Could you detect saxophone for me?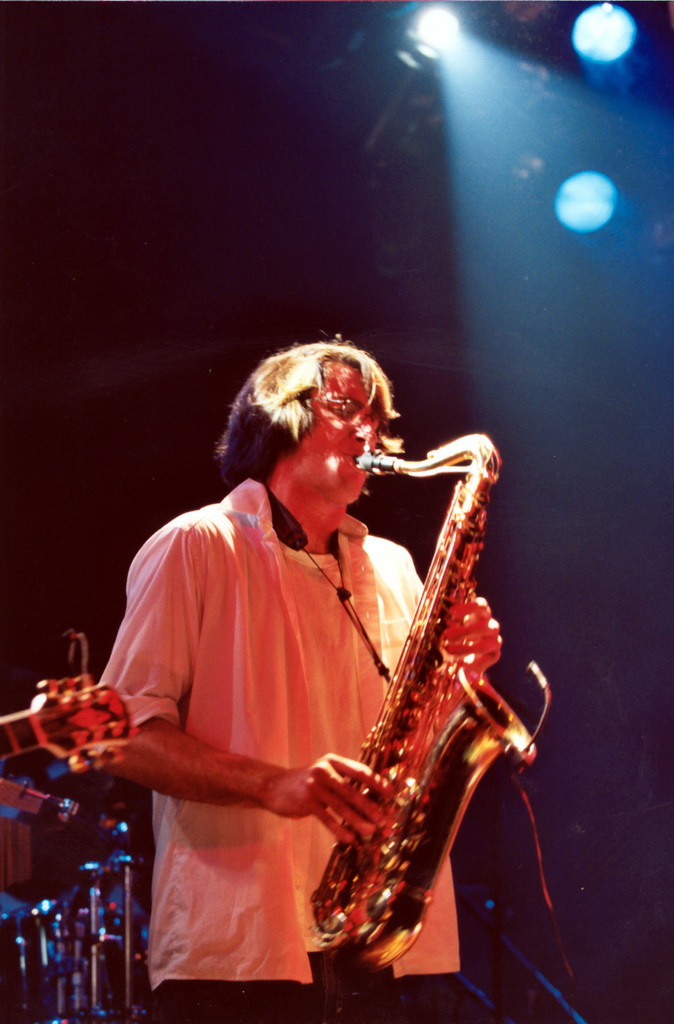
Detection result: [left=304, top=426, right=538, bottom=977].
